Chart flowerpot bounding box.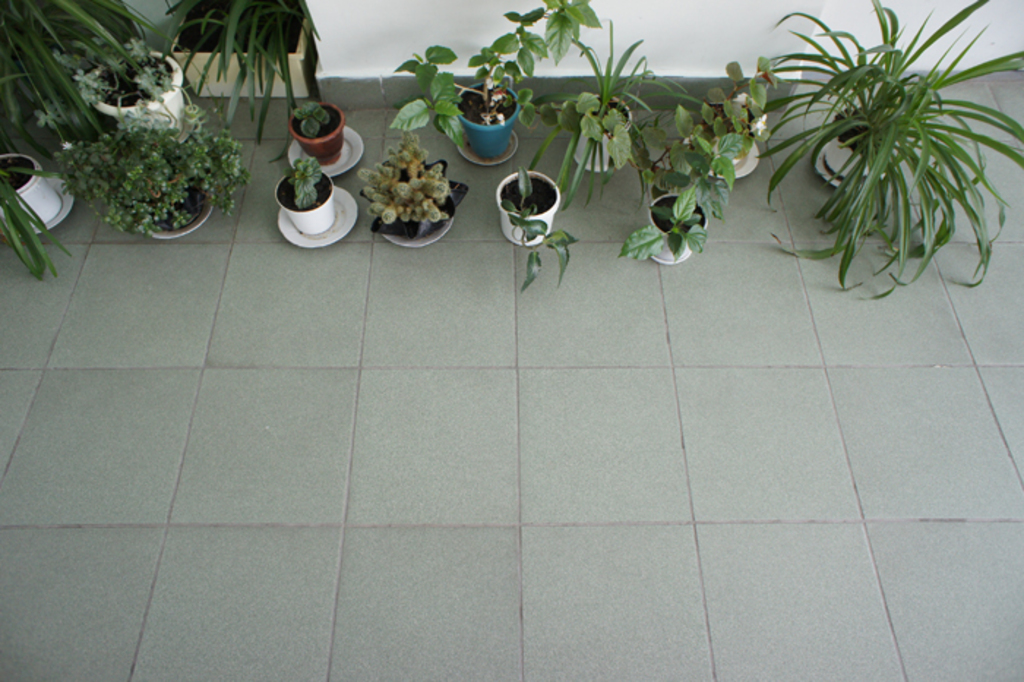
Charted: 686:102:752:174.
